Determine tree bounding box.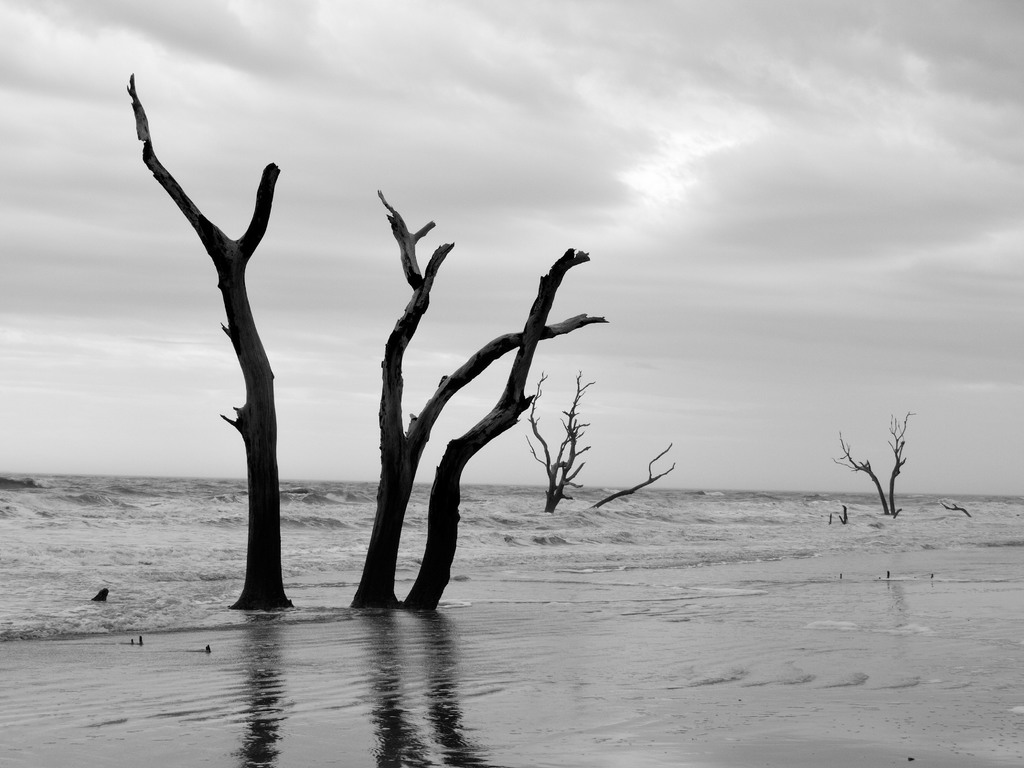
Determined: locate(524, 367, 677, 513).
